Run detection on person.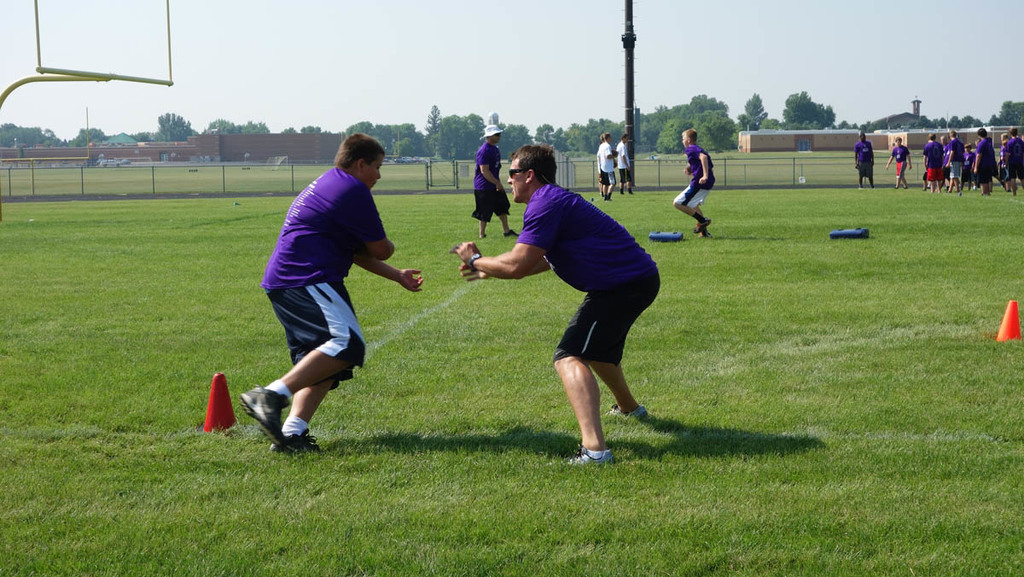
Result: 602 127 619 199.
